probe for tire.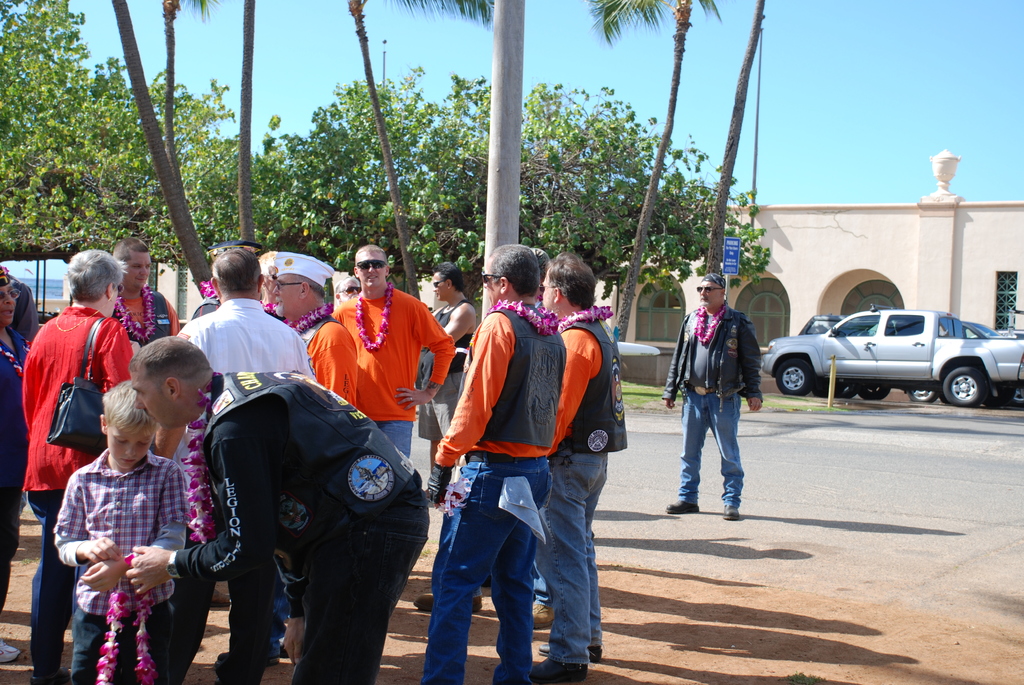
Probe result: [907, 391, 937, 402].
